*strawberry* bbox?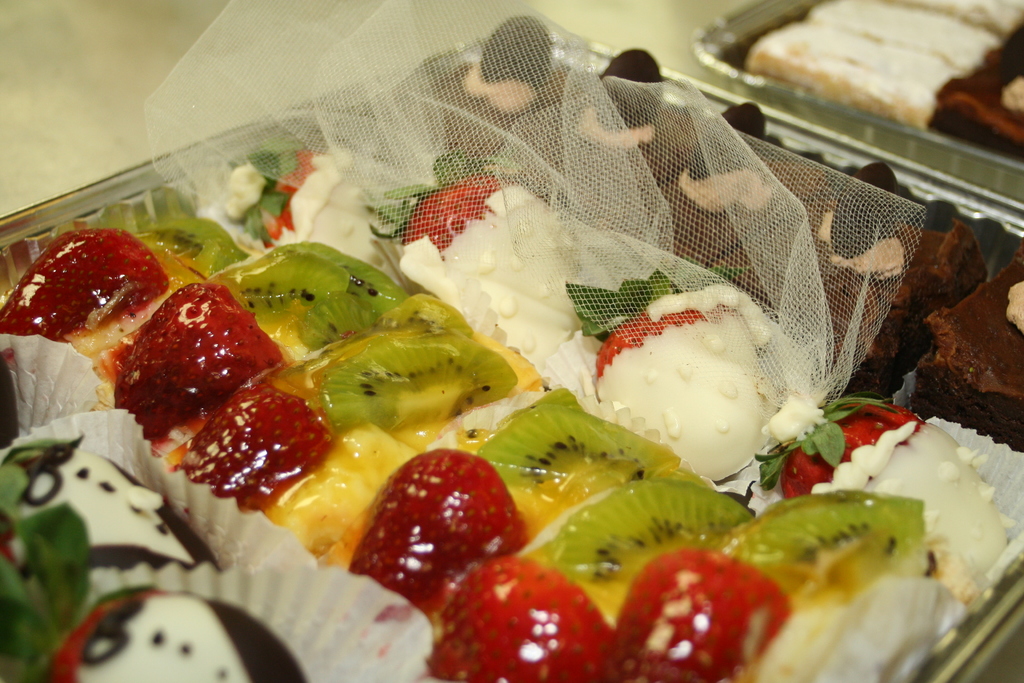
bbox=[420, 554, 622, 682]
